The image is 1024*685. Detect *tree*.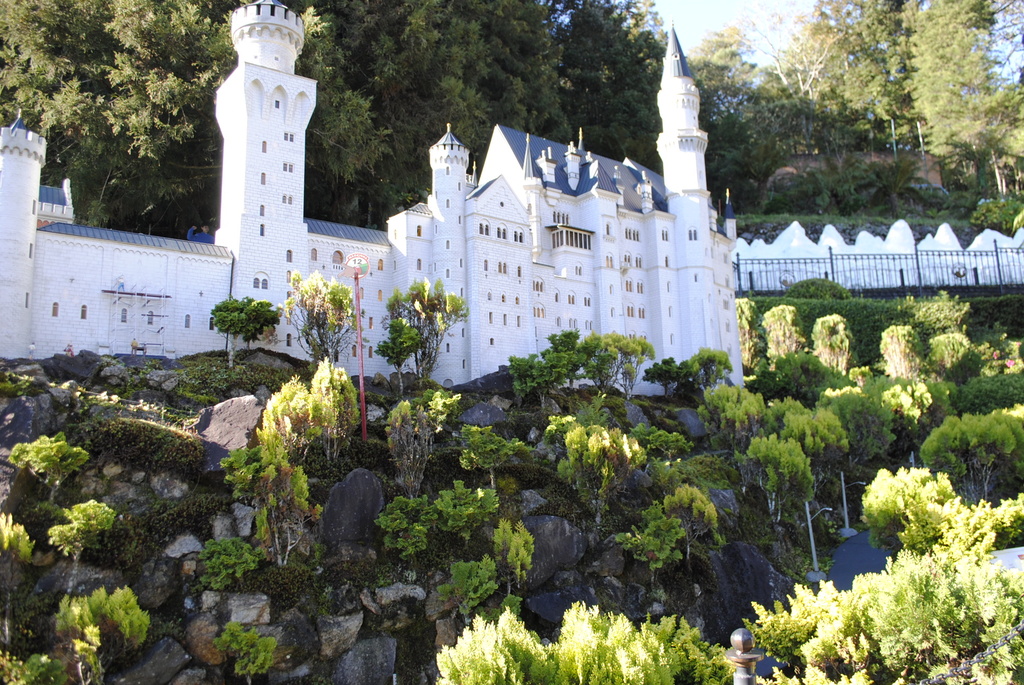
Detection: x1=867, y1=0, x2=906, y2=141.
